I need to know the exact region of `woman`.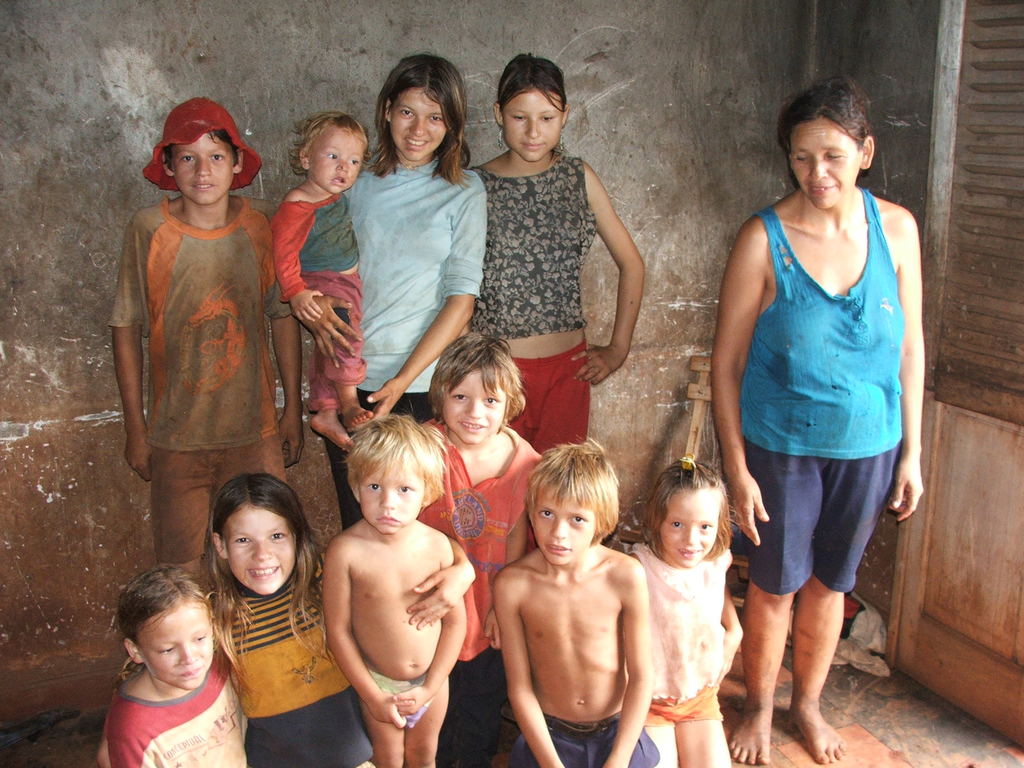
Region: <box>284,51,490,527</box>.
